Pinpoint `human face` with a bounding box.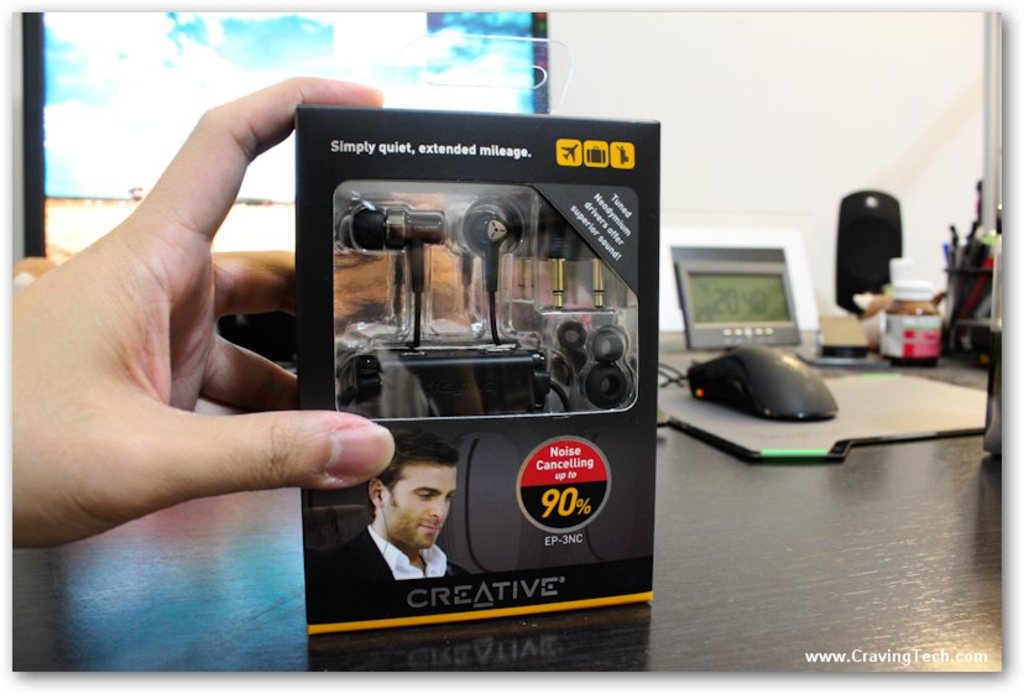
(383, 460, 461, 553).
